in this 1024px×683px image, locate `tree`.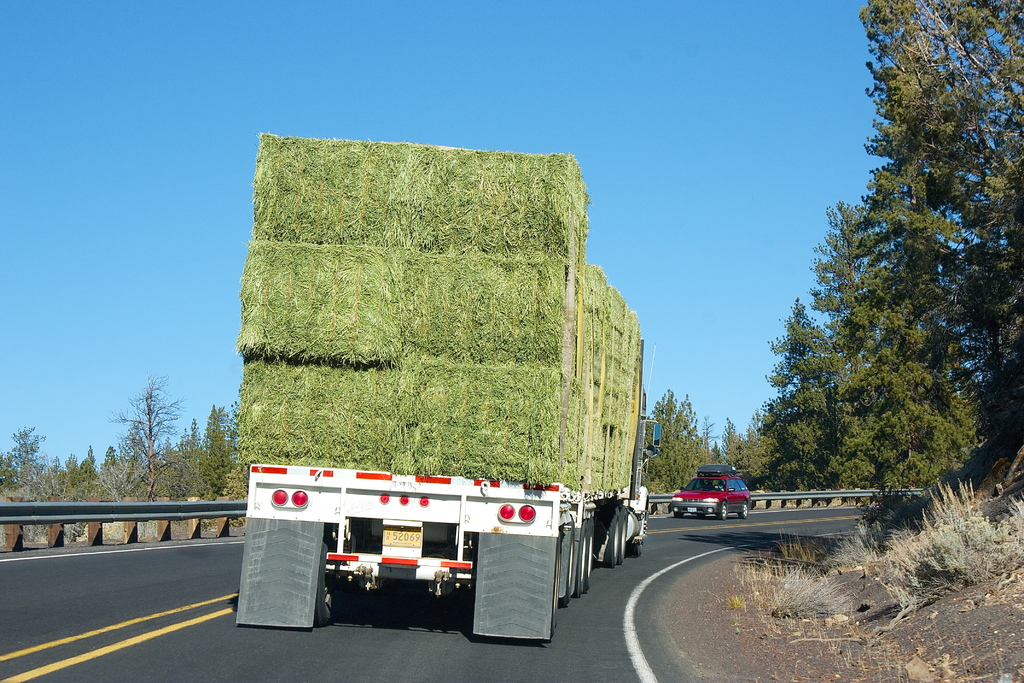
Bounding box: bbox(94, 363, 189, 498).
